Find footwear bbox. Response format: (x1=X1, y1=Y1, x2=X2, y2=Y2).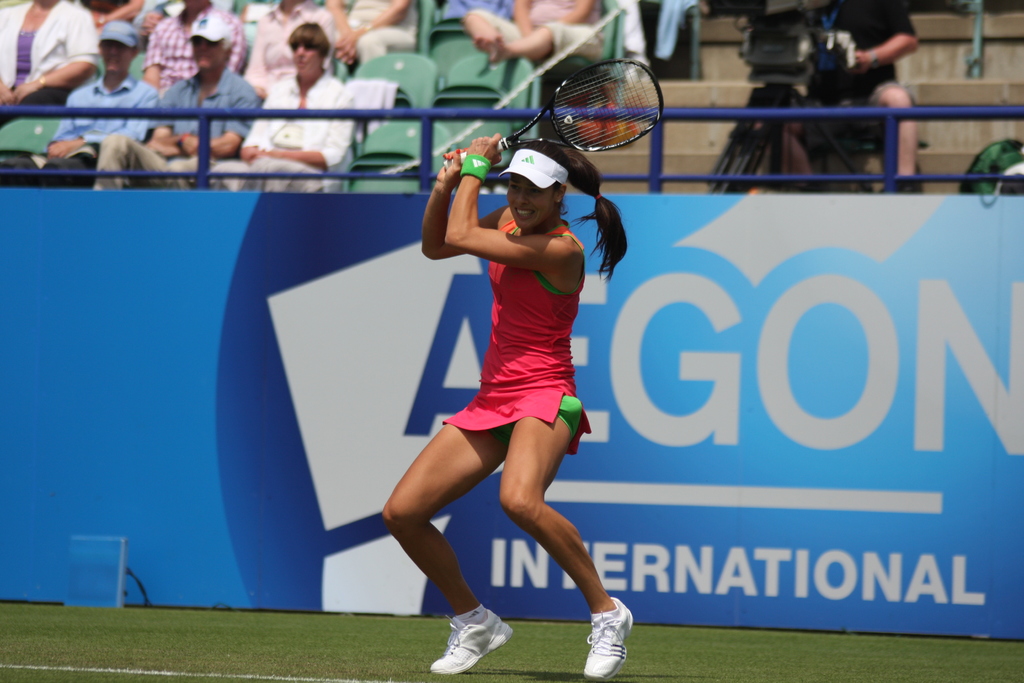
(x1=579, y1=598, x2=630, y2=682).
